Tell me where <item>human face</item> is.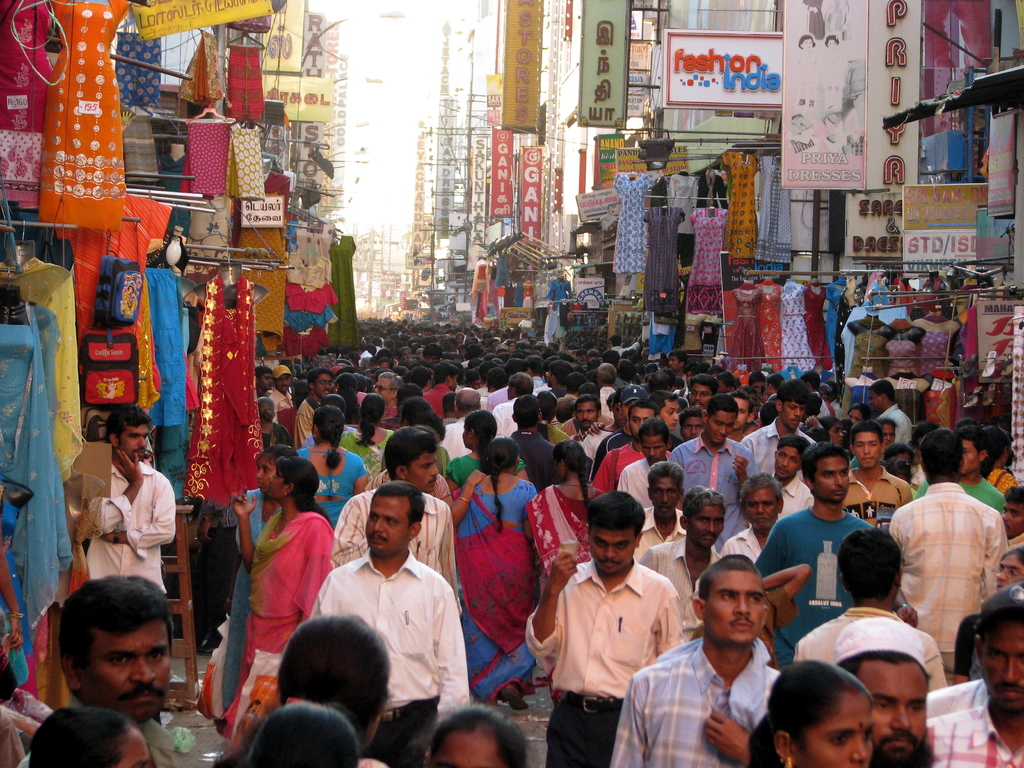
<item>human face</item> is at box(852, 431, 879, 474).
